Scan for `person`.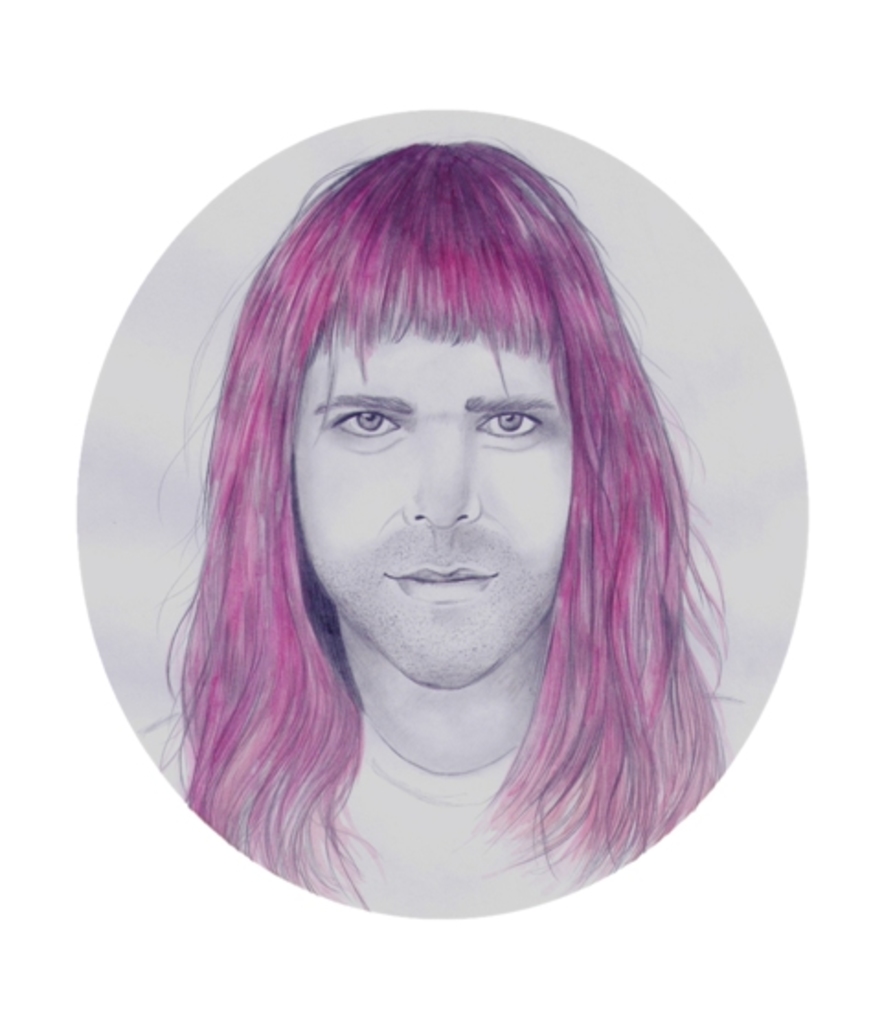
Scan result: (147, 140, 739, 914).
